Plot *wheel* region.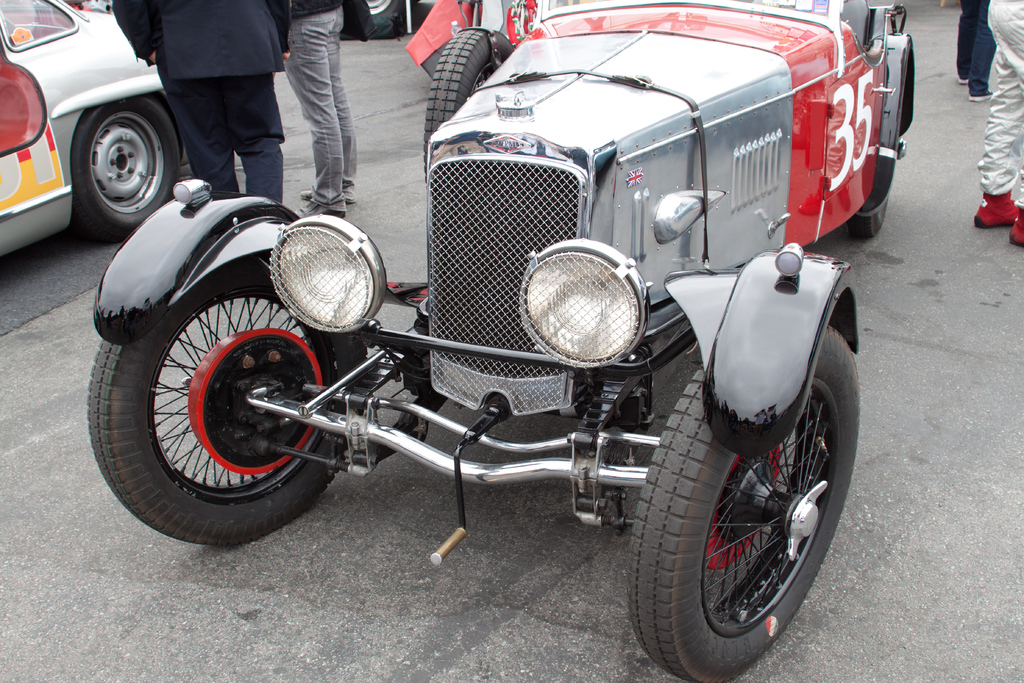
Plotted at bbox(425, 28, 493, 179).
